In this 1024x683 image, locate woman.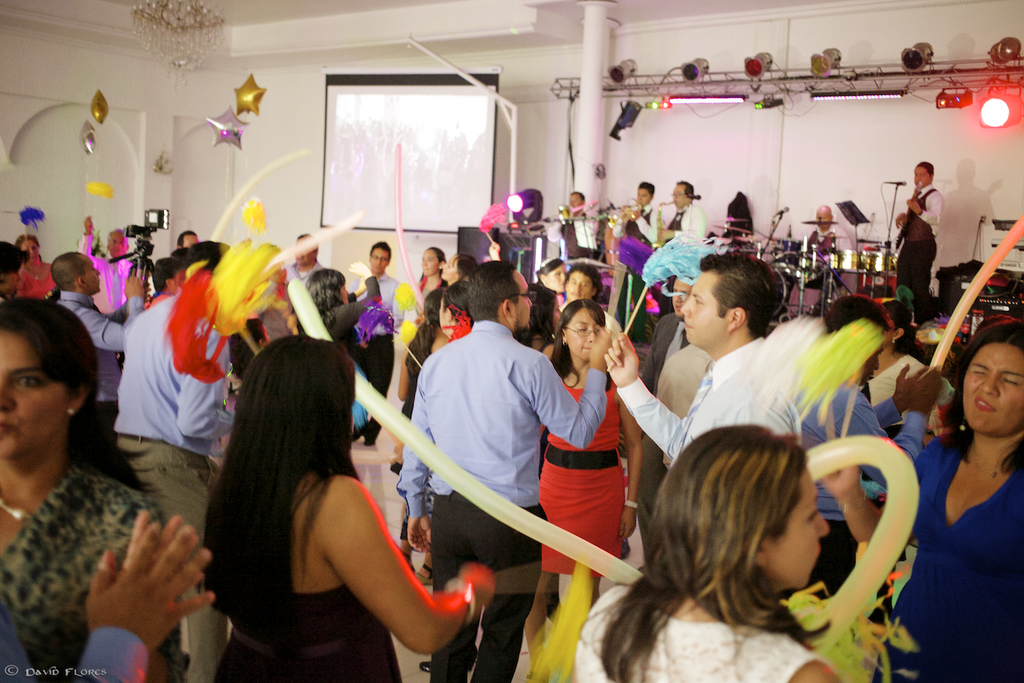
Bounding box: (left=0, top=298, right=192, bottom=682).
